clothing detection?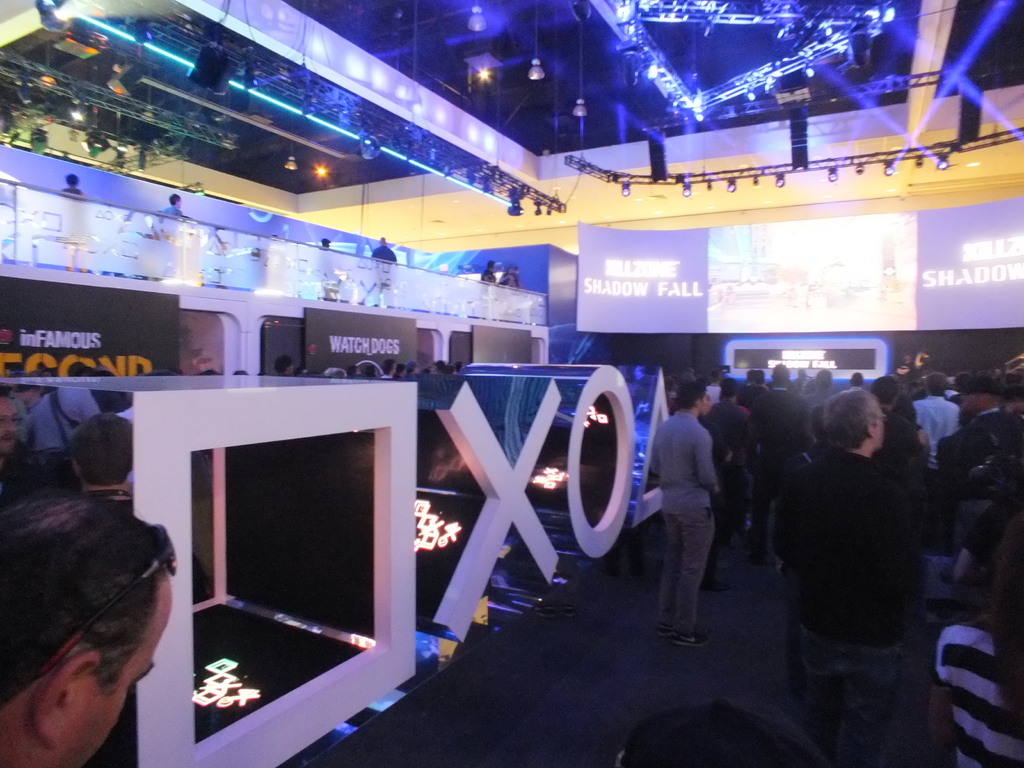
l=761, t=384, r=801, b=489
